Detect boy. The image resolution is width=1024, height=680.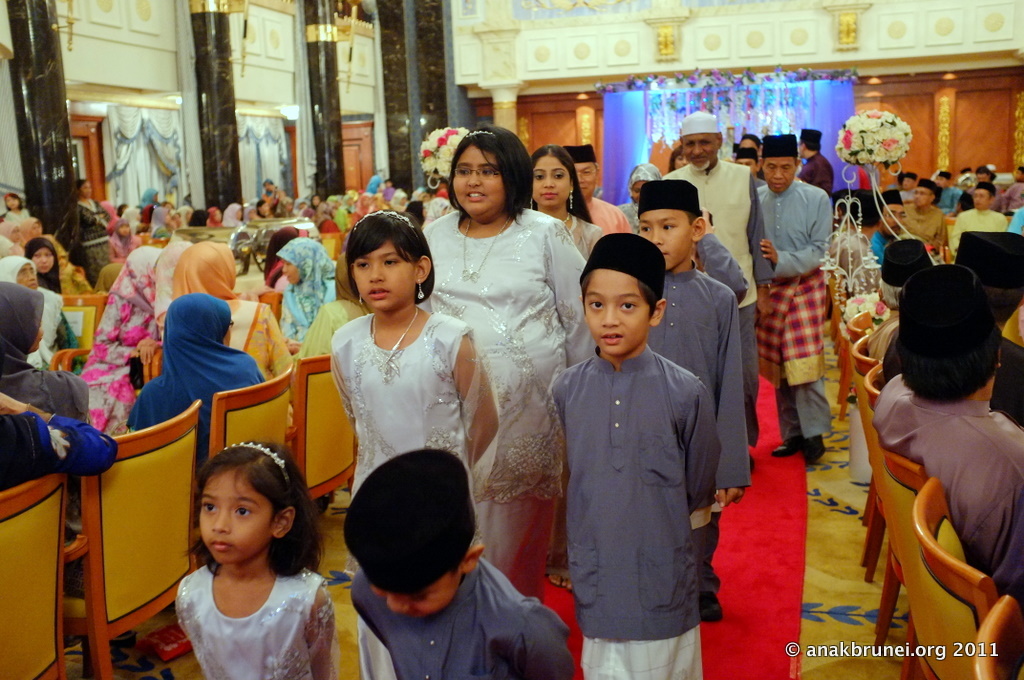
box=[343, 448, 576, 679].
